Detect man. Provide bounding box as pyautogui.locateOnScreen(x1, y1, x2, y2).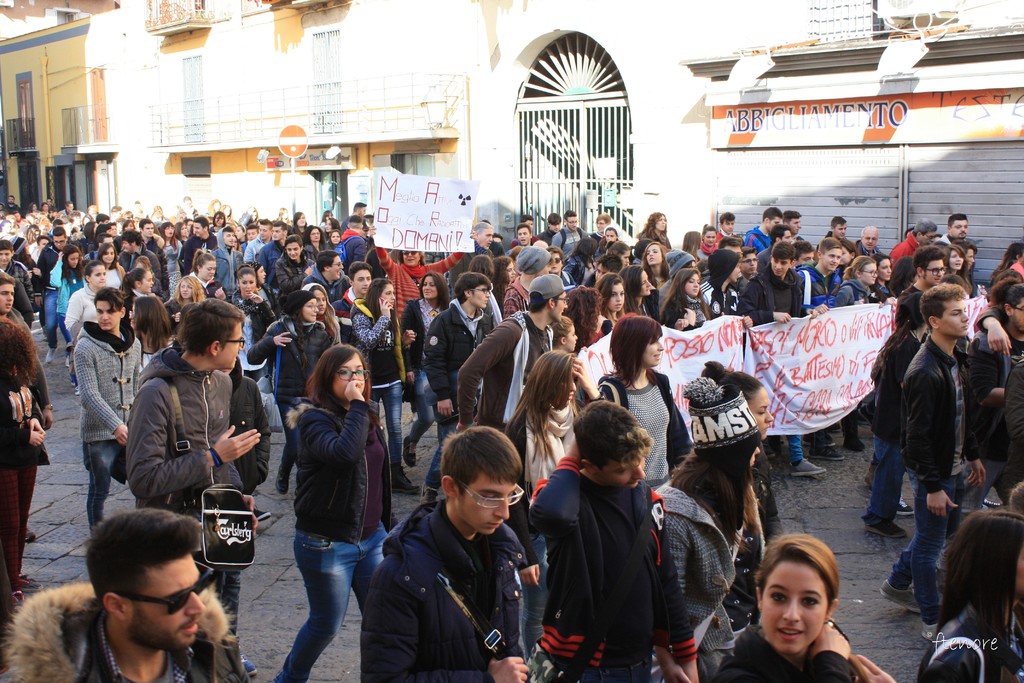
pyautogui.locateOnScreen(919, 248, 948, 288).
